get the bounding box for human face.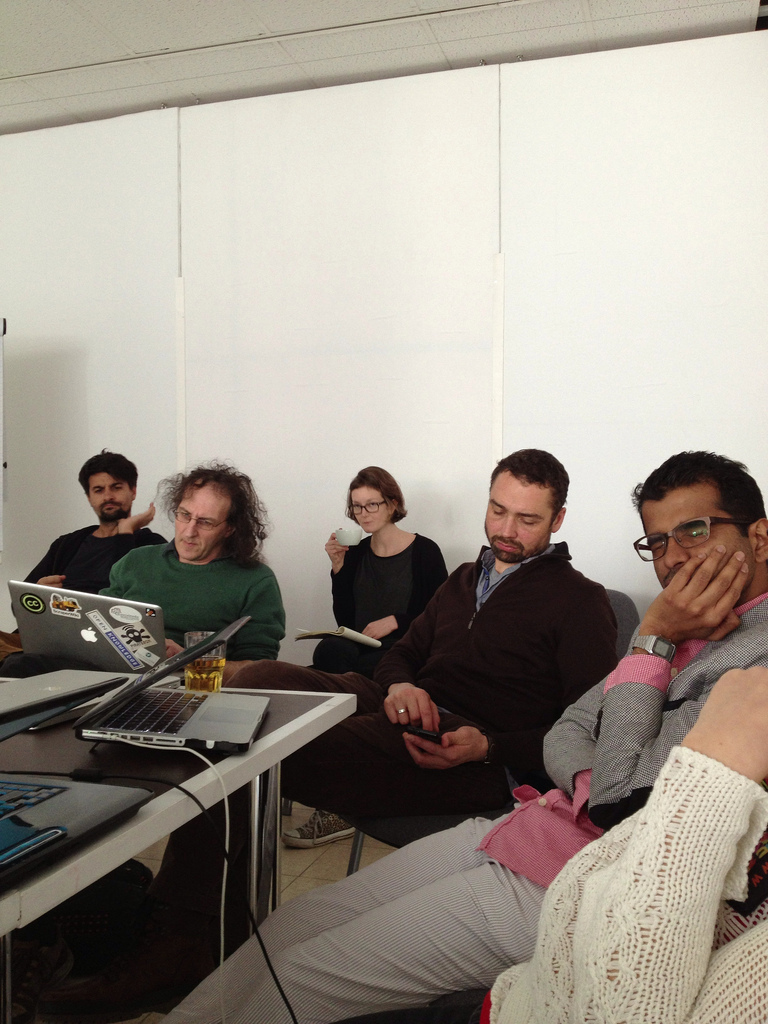
175 487 231 560.
